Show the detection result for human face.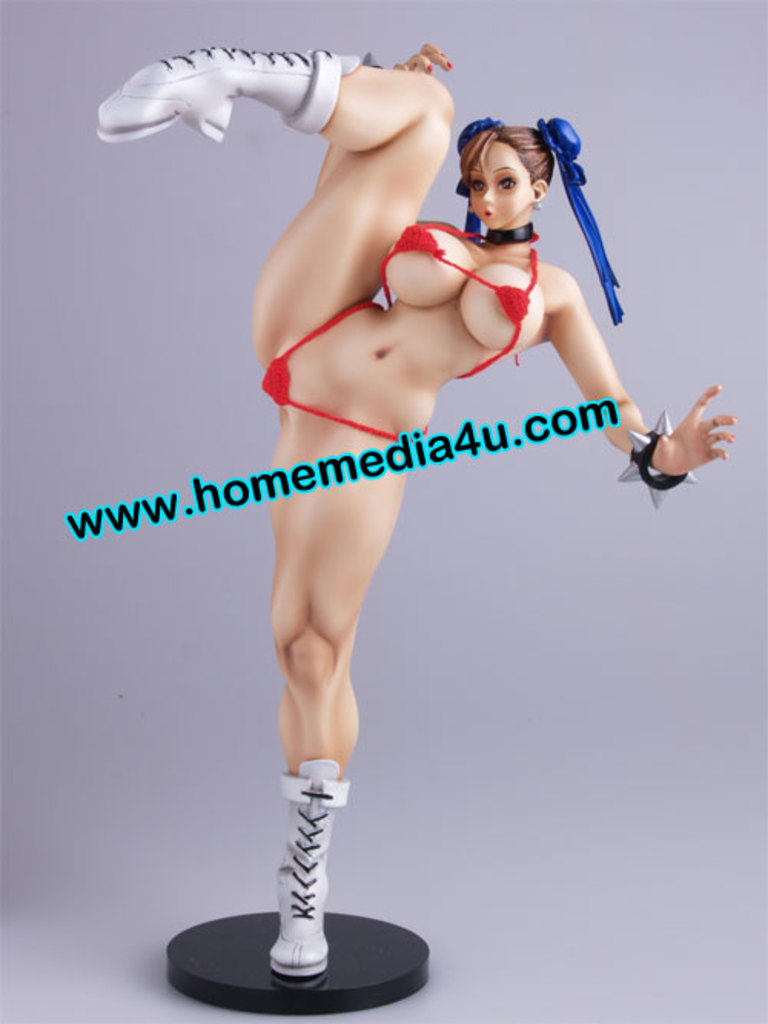
{"left": 465, "top": 138, "right": 536, "bottom": 230}.
